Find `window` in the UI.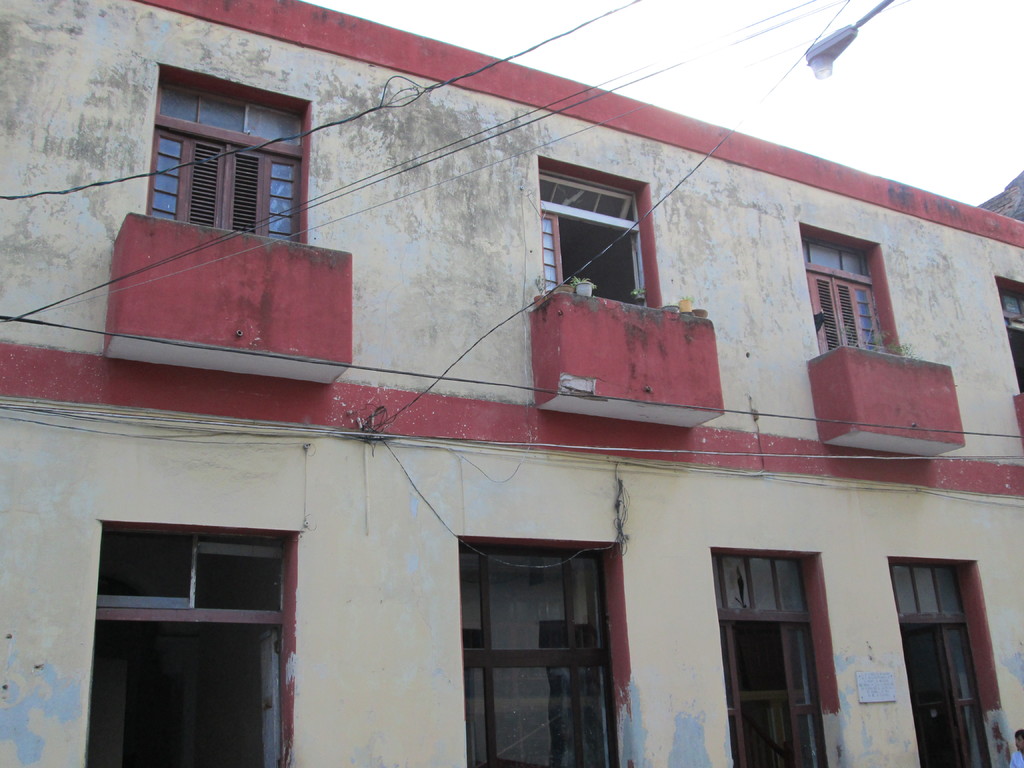
UI element at 893,568,1006,767.
